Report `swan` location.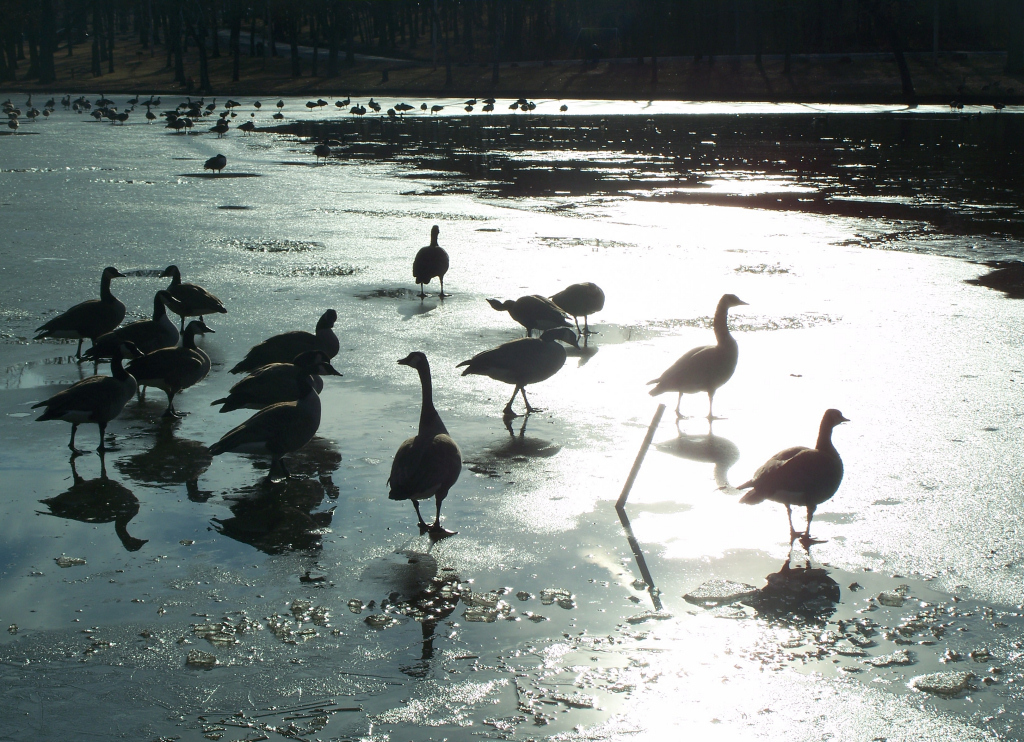
Report: <box>649,290,746,422</box>.
